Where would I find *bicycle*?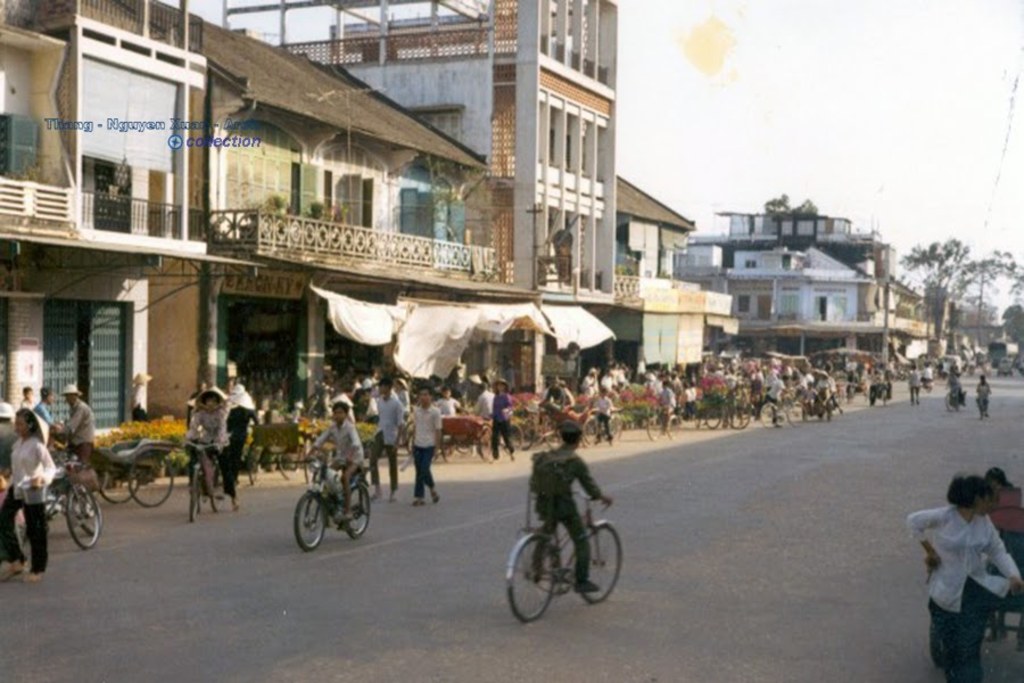
At box(182, 434, 230, 530).
